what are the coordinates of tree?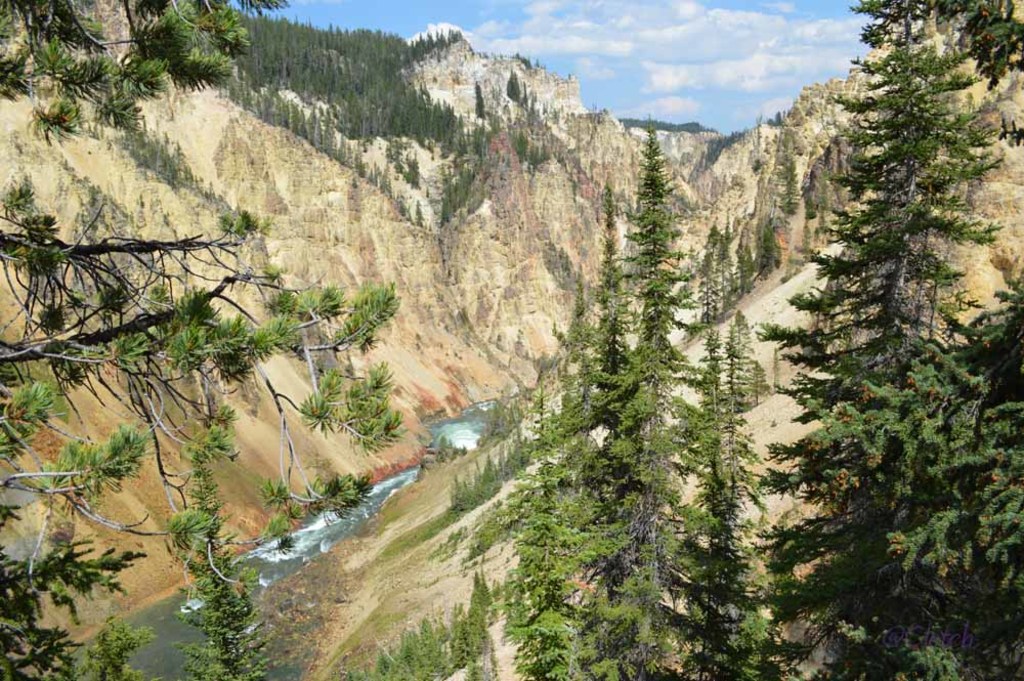
{"x1": 847, "y1": 0, "x2": 1023, "y2": 154}.
